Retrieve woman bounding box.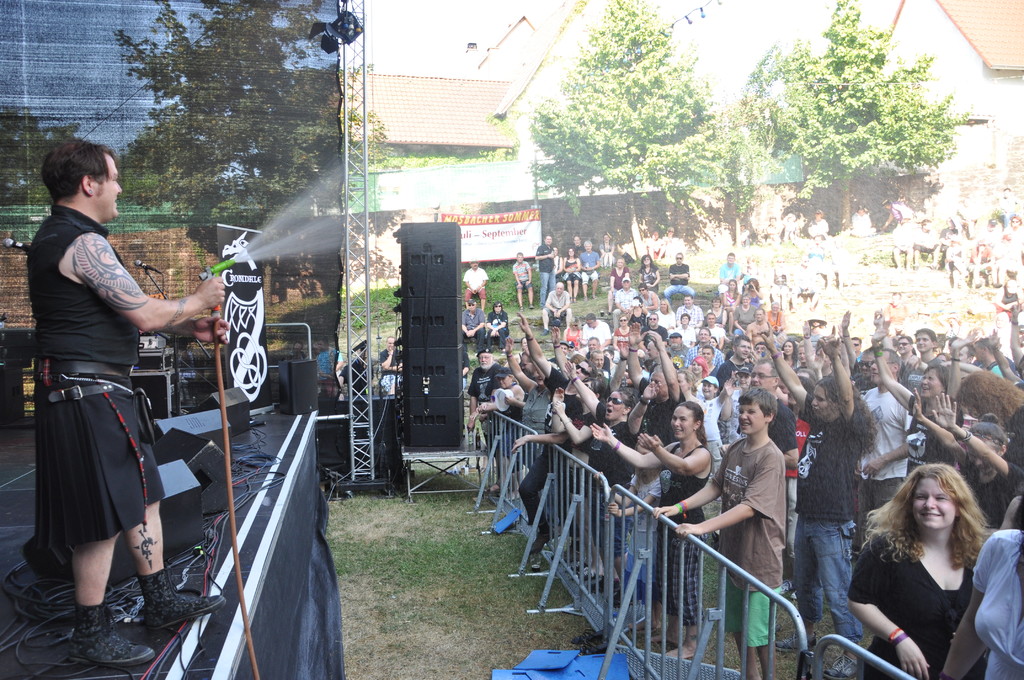
Bounding box: {"x1": 849, "y1": 444, "x2": 1009, "y2": 670}.
